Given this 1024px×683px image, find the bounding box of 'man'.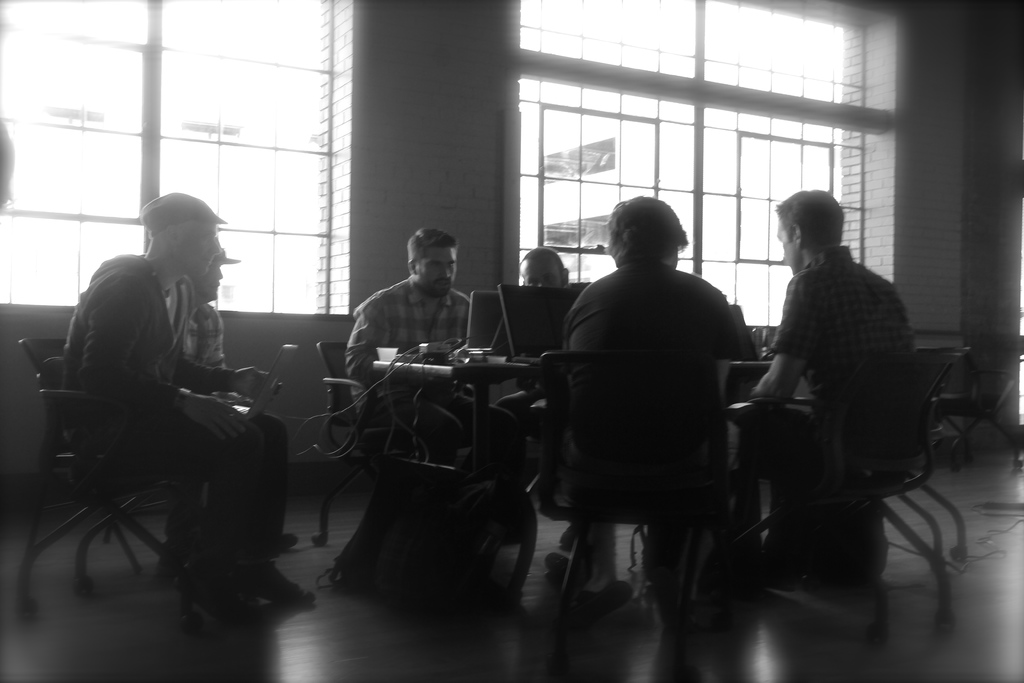
[520, 245, 584, 295].
